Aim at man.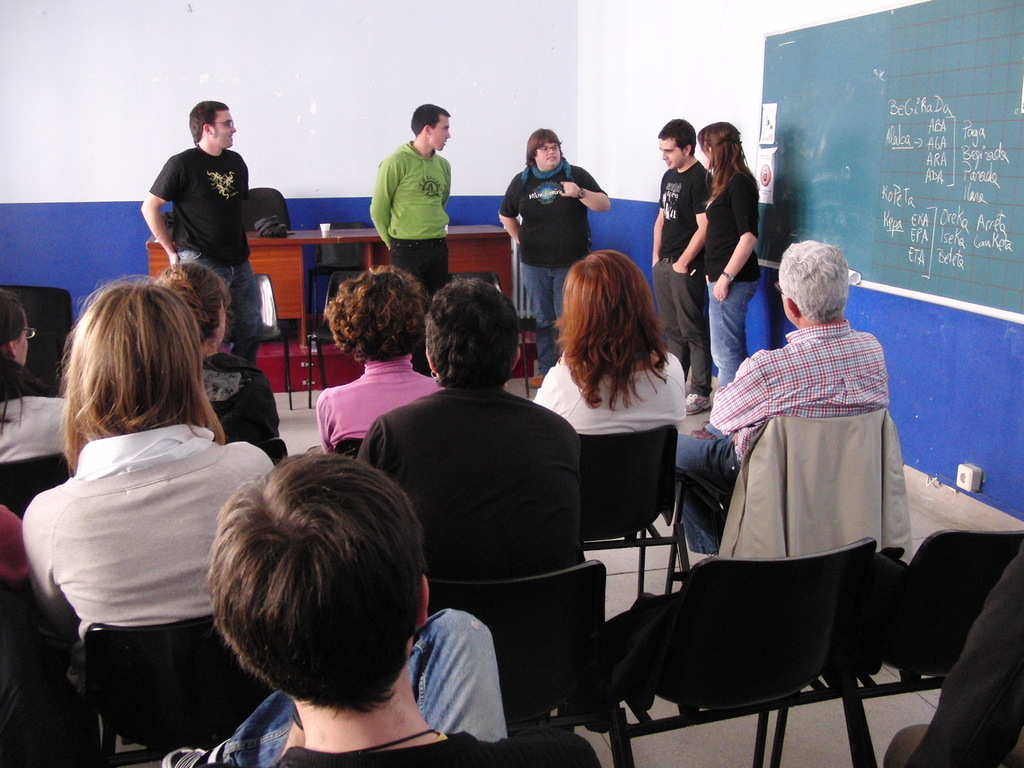
Aimed at {"x1": 673, "y1": 240, "x2": 886, "y2": 569}.
